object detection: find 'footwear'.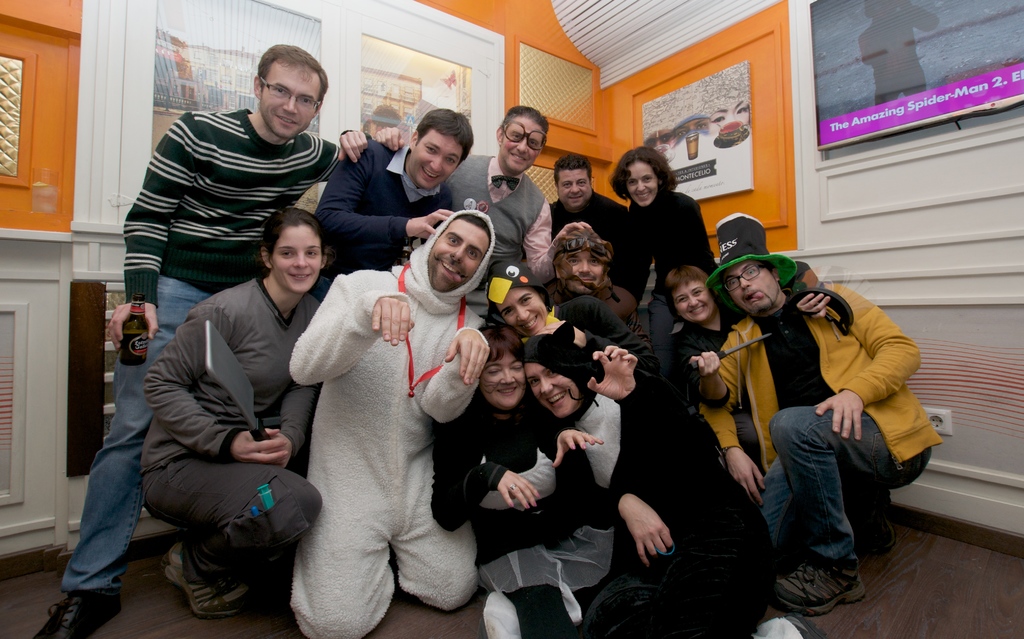
(164,541,261,620).
